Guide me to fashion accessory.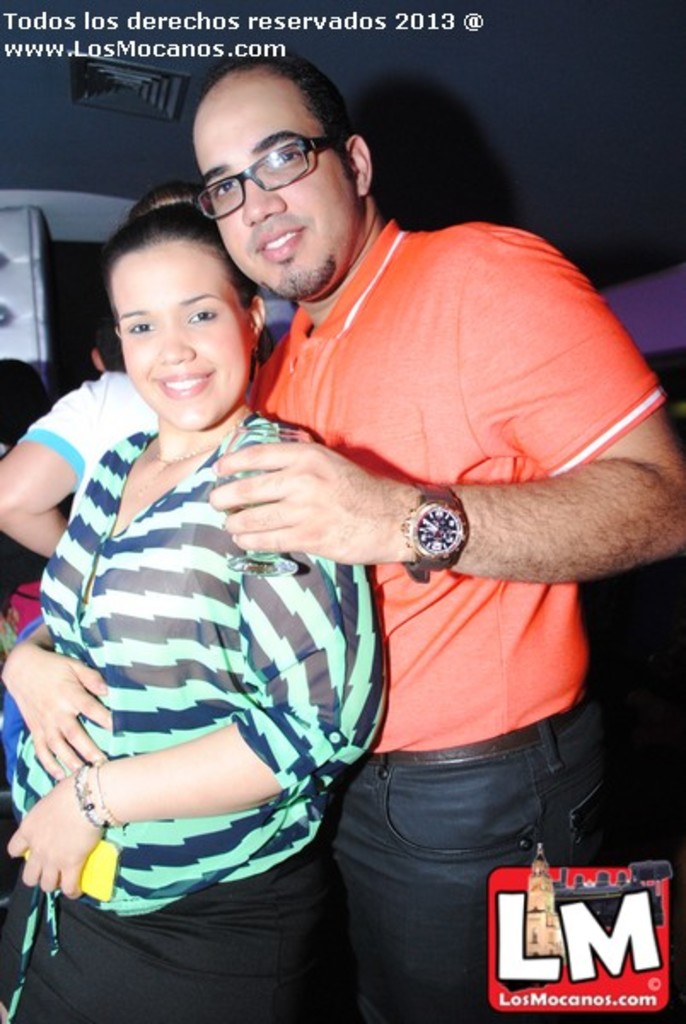
Guidance: 401/480/469/591.
